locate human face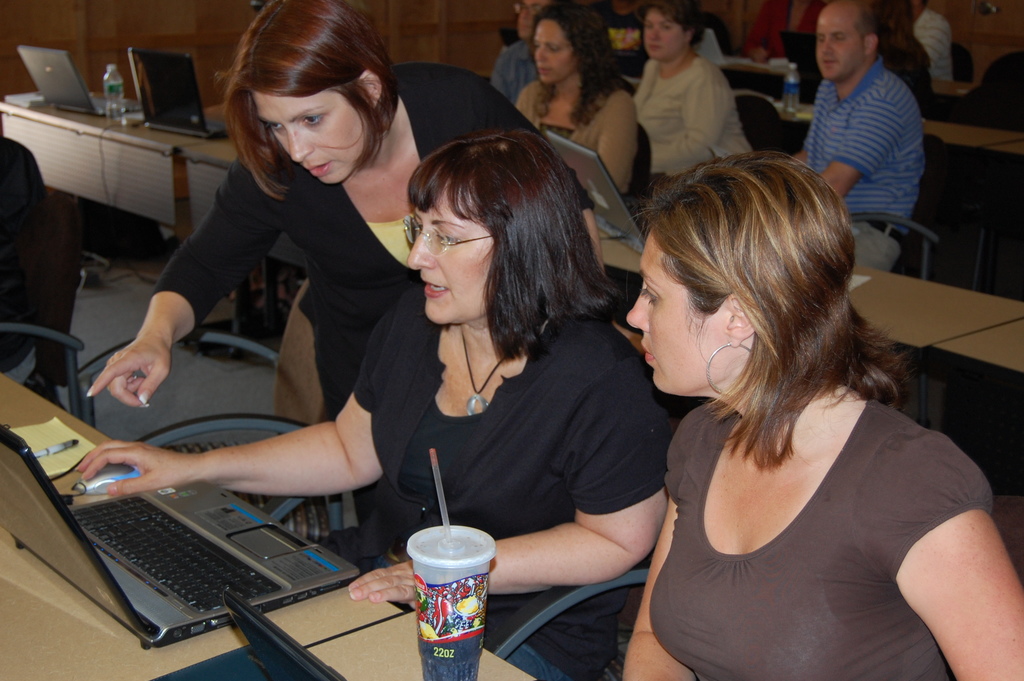
626 227 721 402
